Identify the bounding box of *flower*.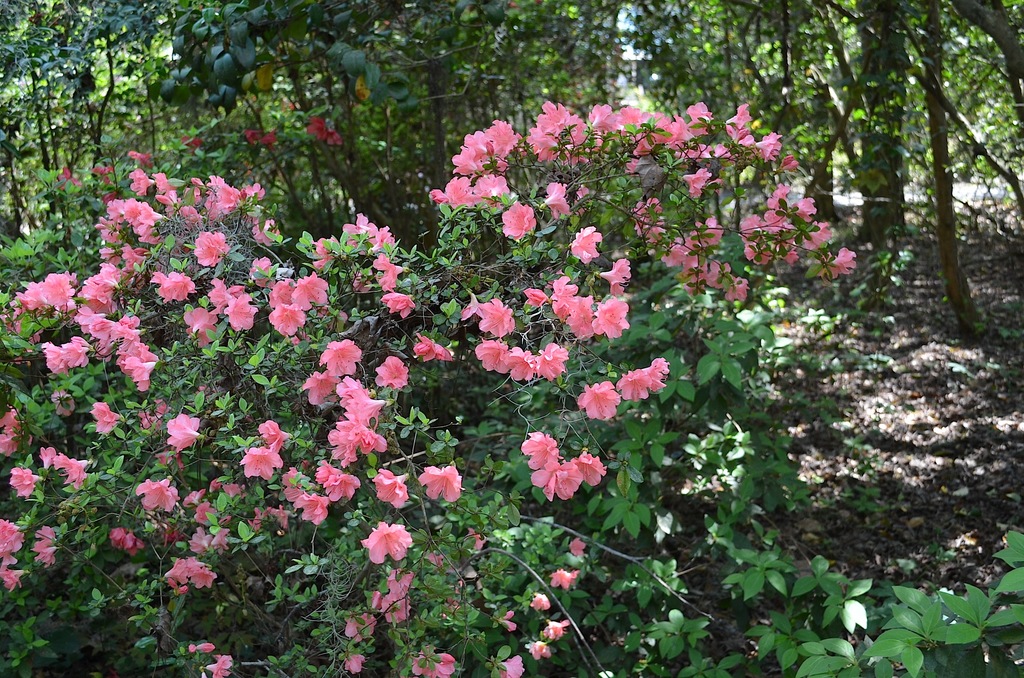
<box>182,134,200,149</box>.
